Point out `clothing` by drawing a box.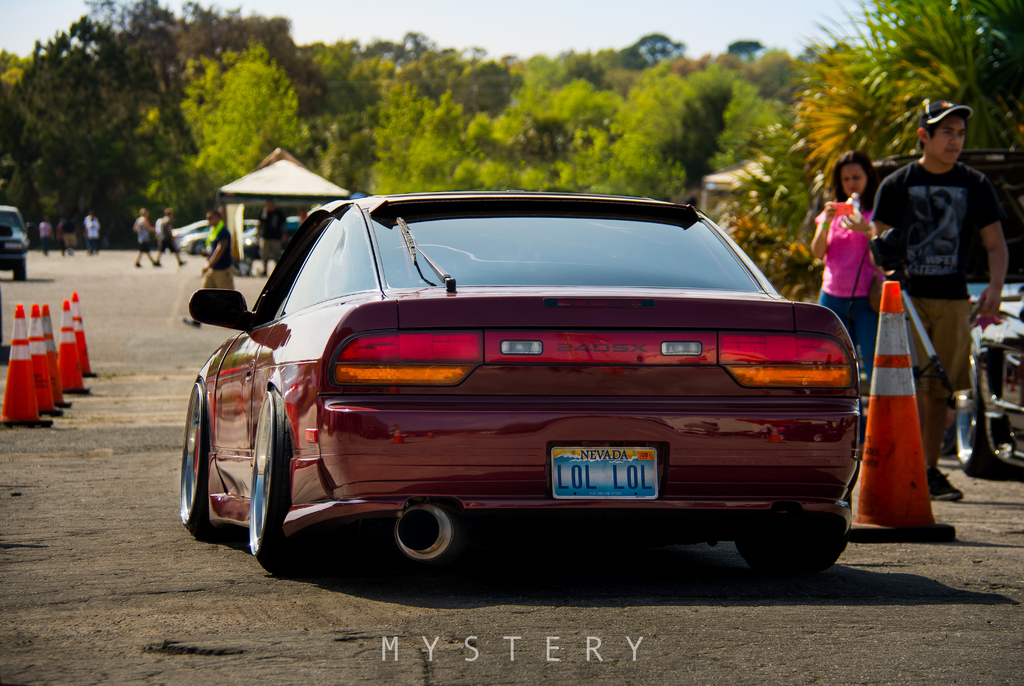
Rect(198, 222, 237, 290).
